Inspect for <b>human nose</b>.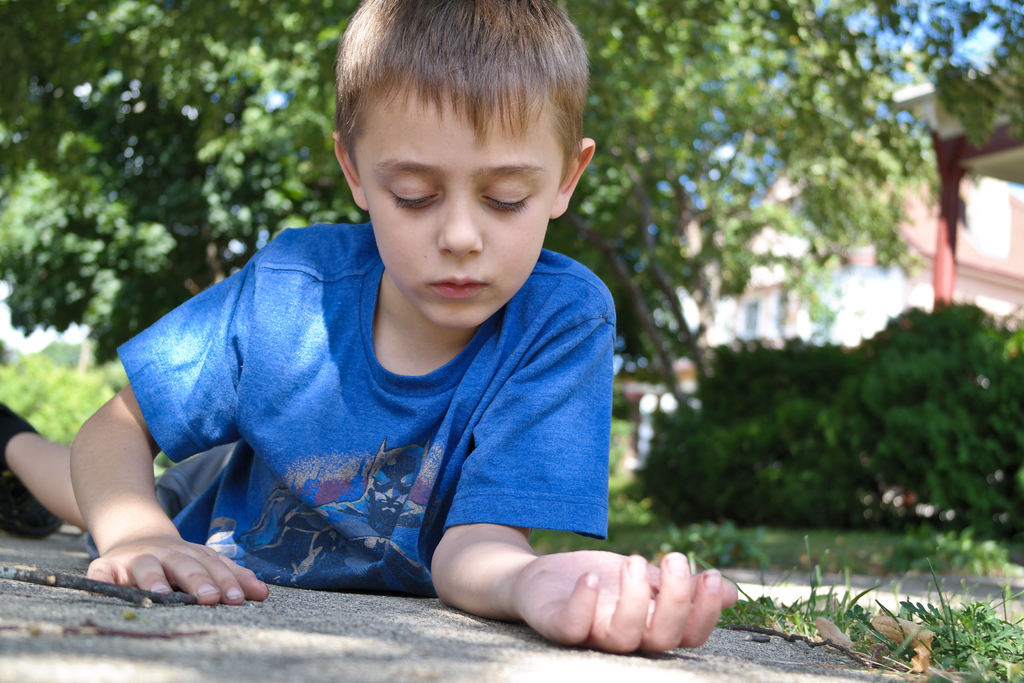
Inspection: 436:195:481:252.
